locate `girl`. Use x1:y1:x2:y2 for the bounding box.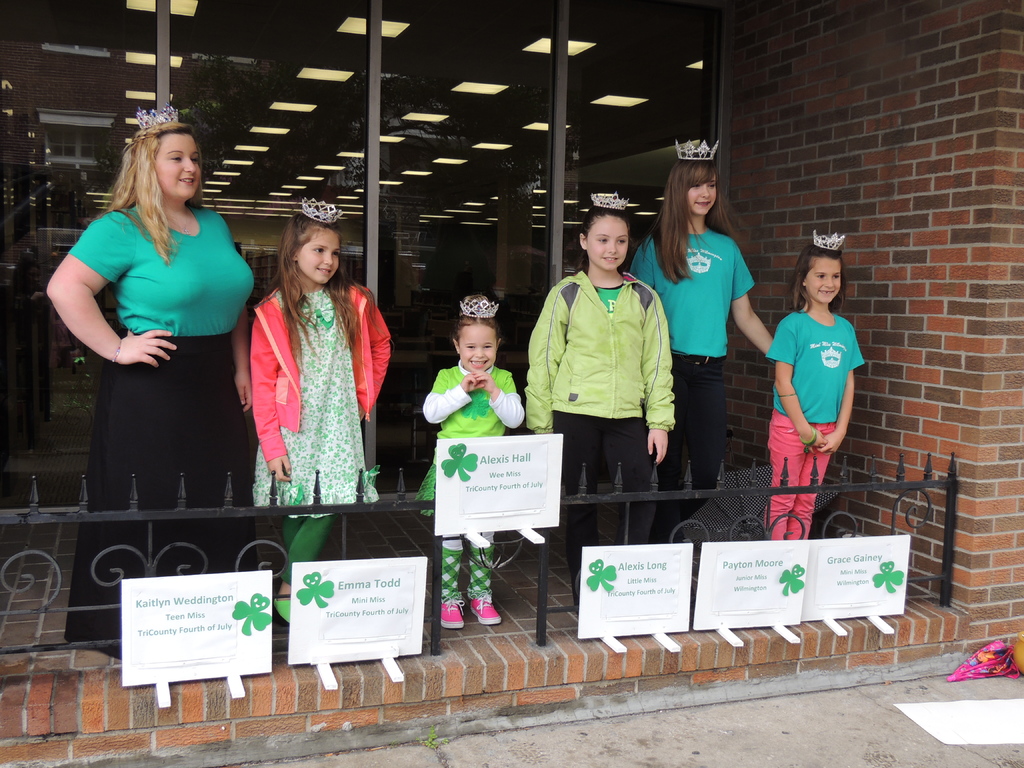
415:294:527:624.
